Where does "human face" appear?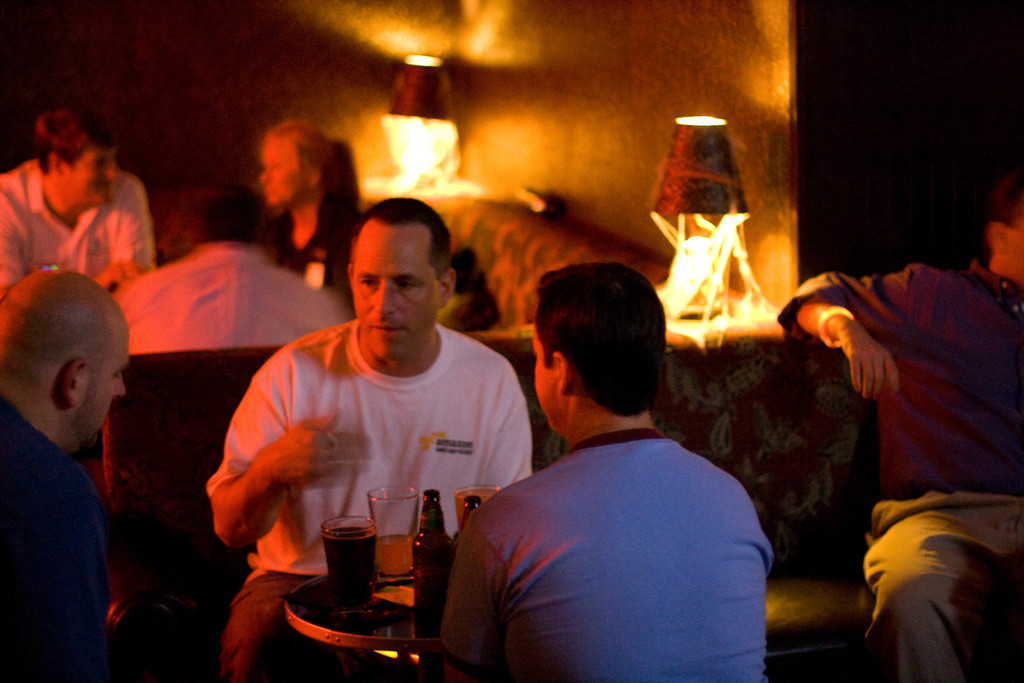
Appears at x1=58, y1=316, x2=122, y2=451.
